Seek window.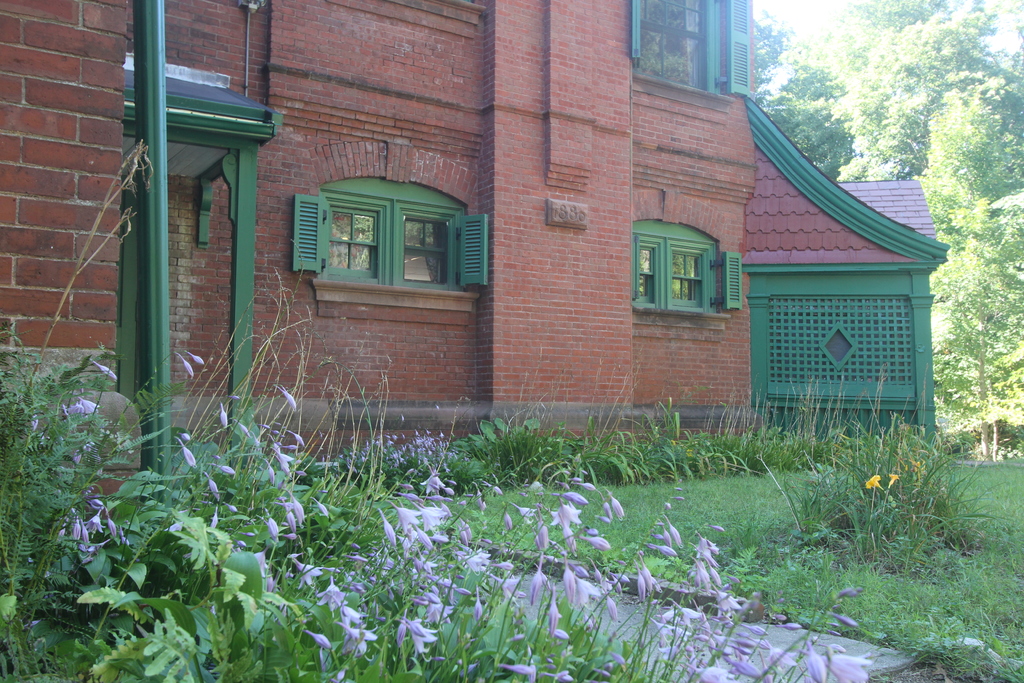
region(629, 217, 744, 334).
